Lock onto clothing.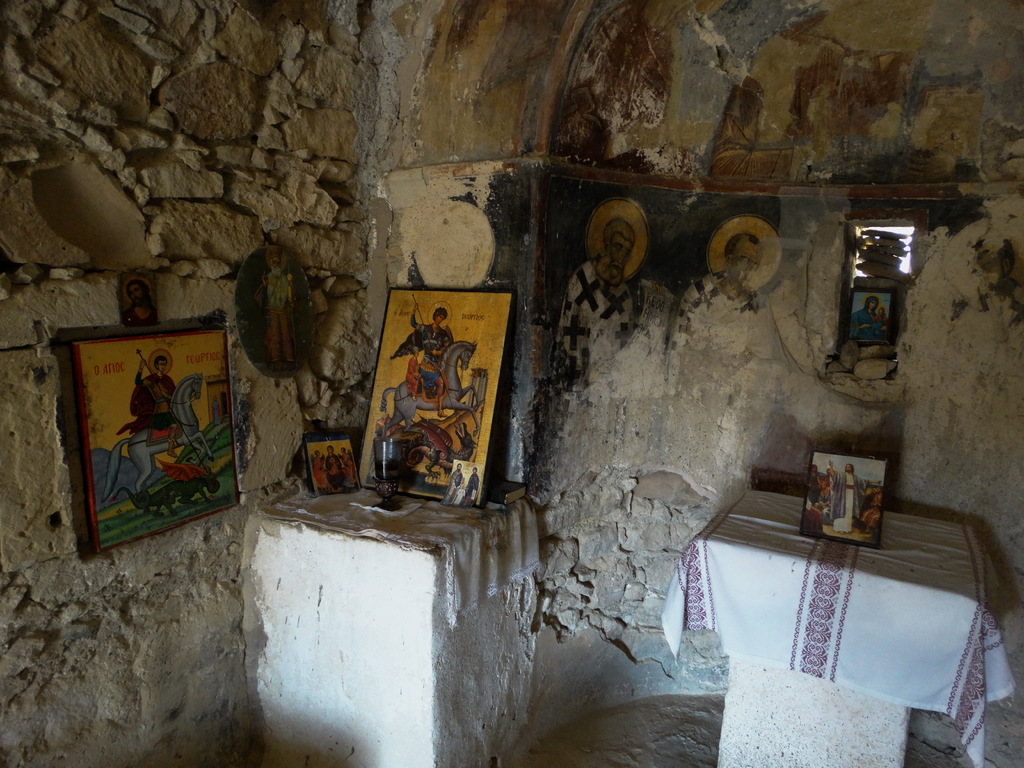
Locked: bbox(404, 318, 436, 400).
